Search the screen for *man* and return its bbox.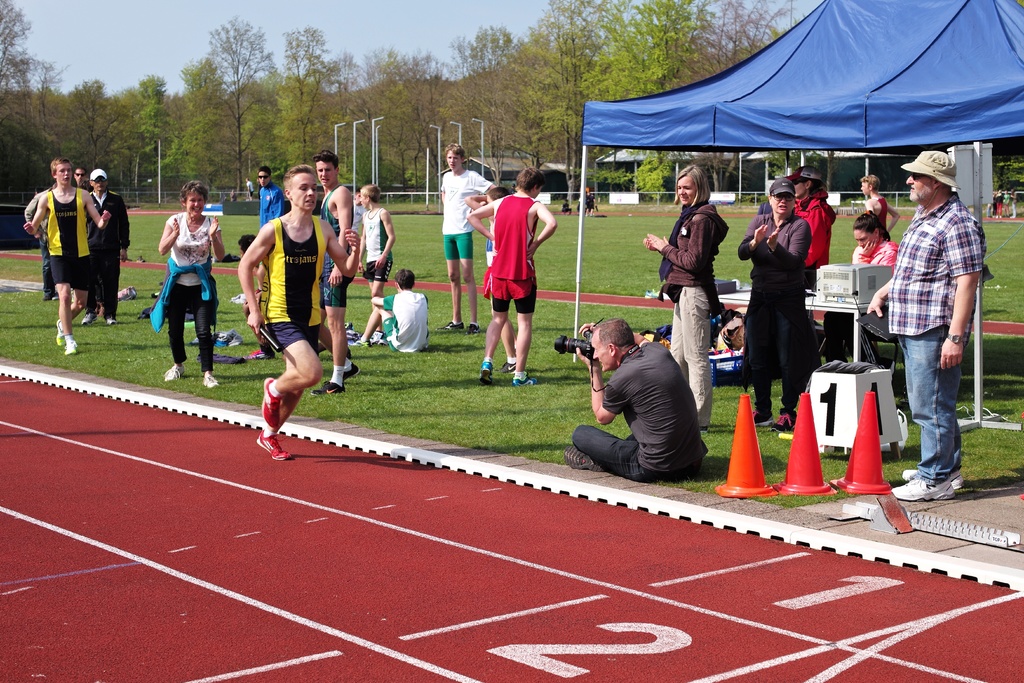
Found: x1=470 y1=169 x2=550 y2=405.
